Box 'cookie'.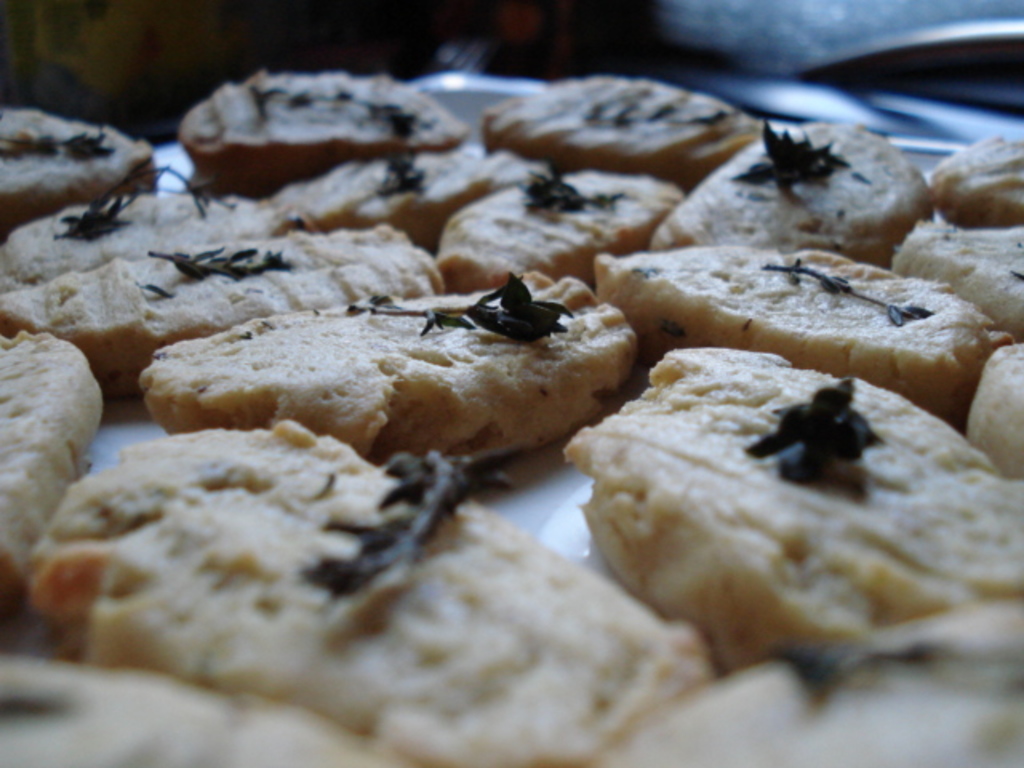
928 133 1022 222.
